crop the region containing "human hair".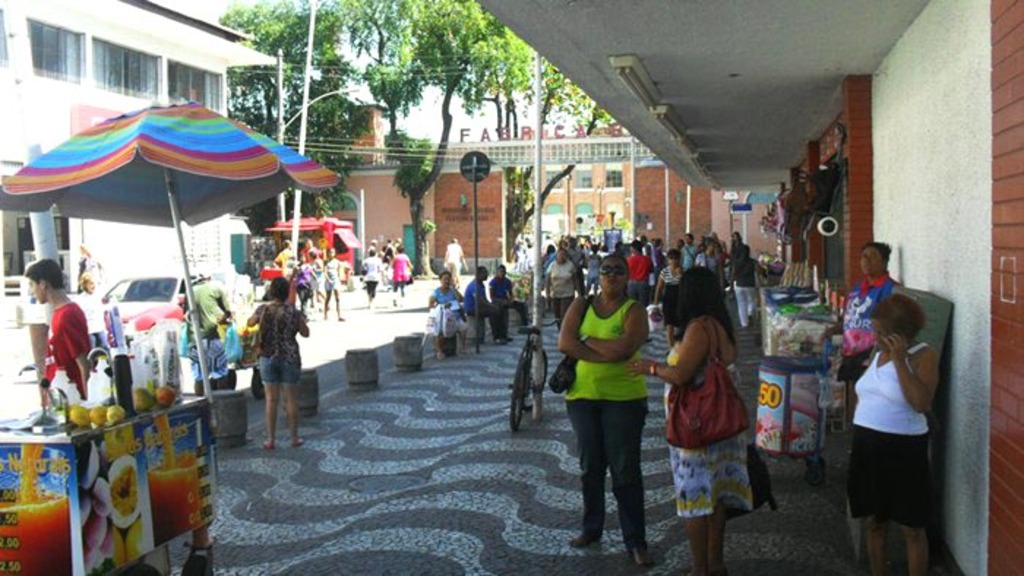
Crop region: {"x1": 600, "y1": 250, "x2": 629, "y2": 292}.
